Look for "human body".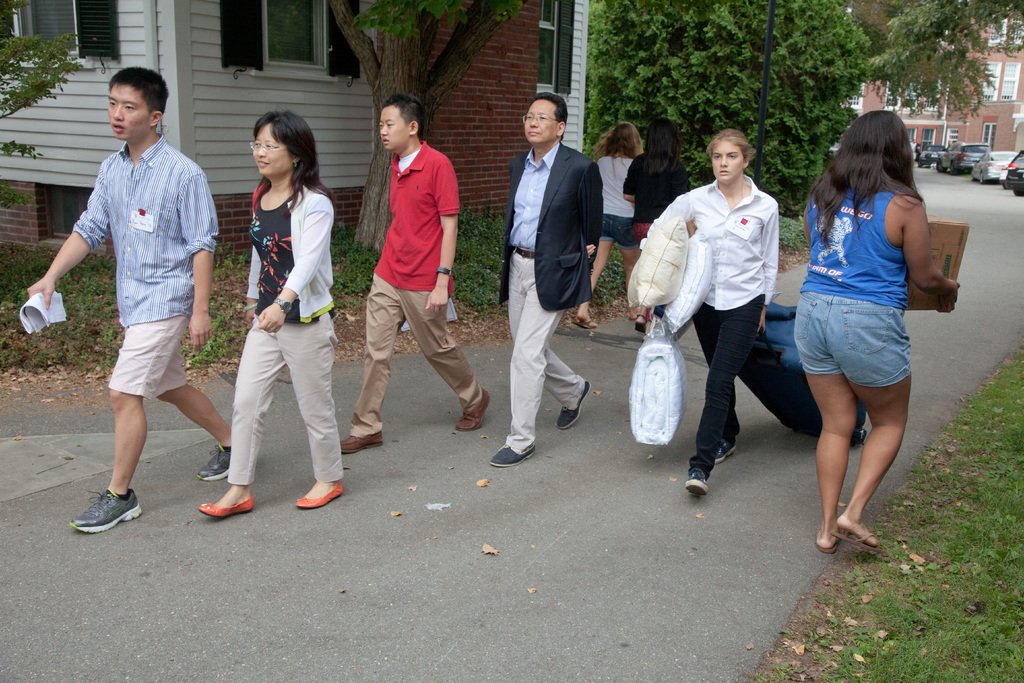
Found: Rect(493, 84, 594, 464).
